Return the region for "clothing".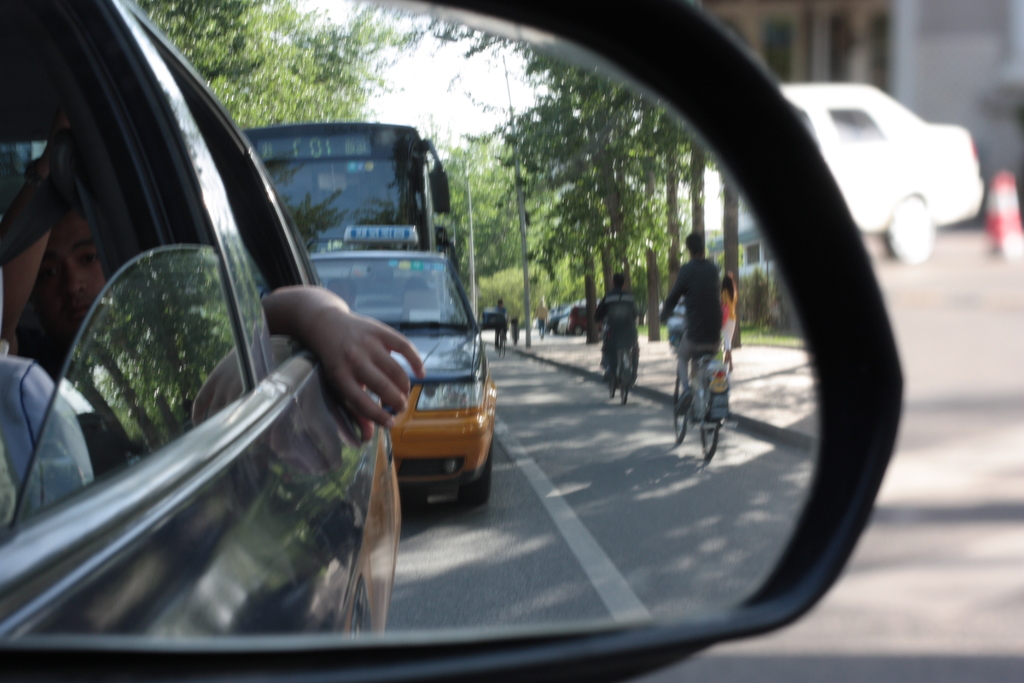
669:233:742:401.
